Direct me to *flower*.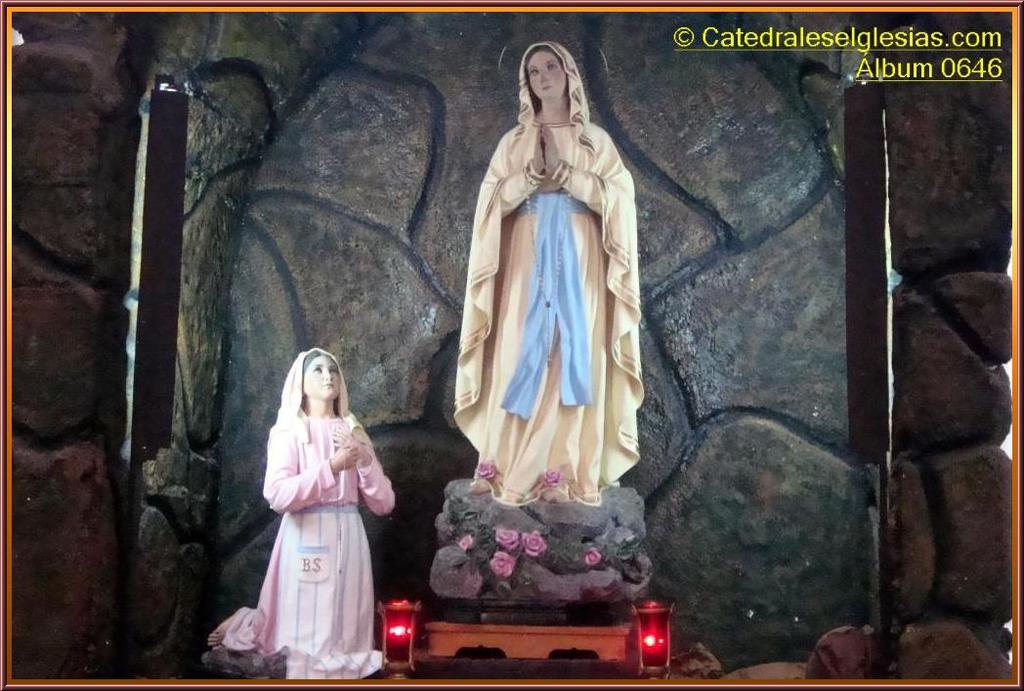
Direction: [478, 458, 498, 480].
